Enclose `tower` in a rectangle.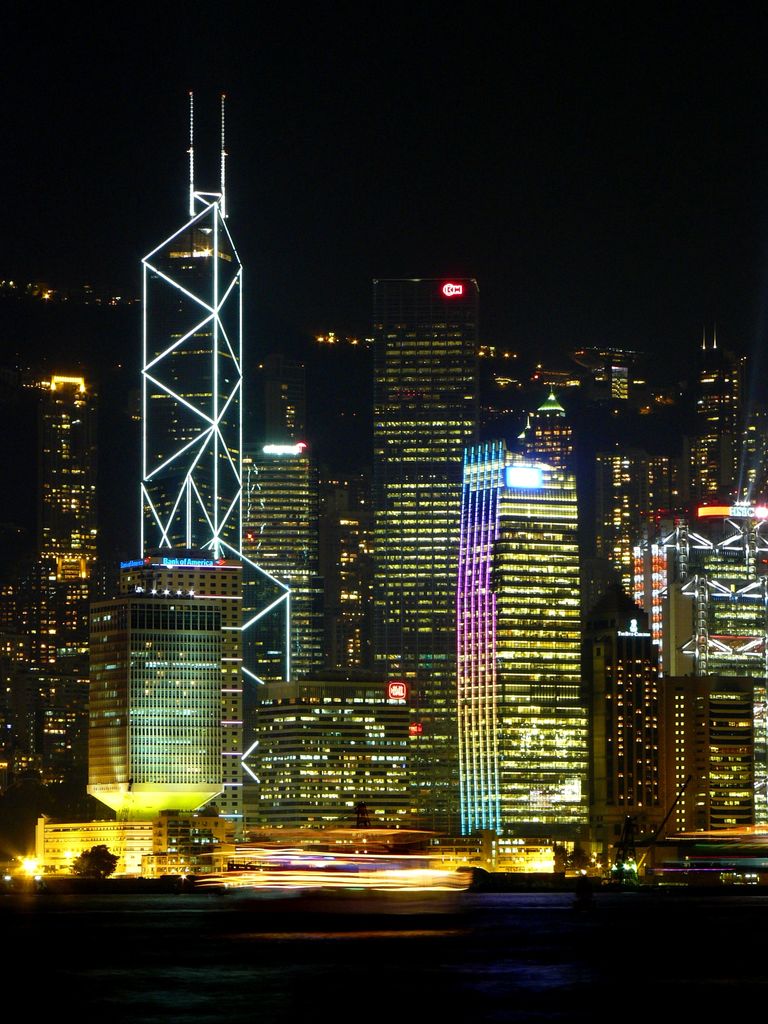
463, 381, 581, 837.
